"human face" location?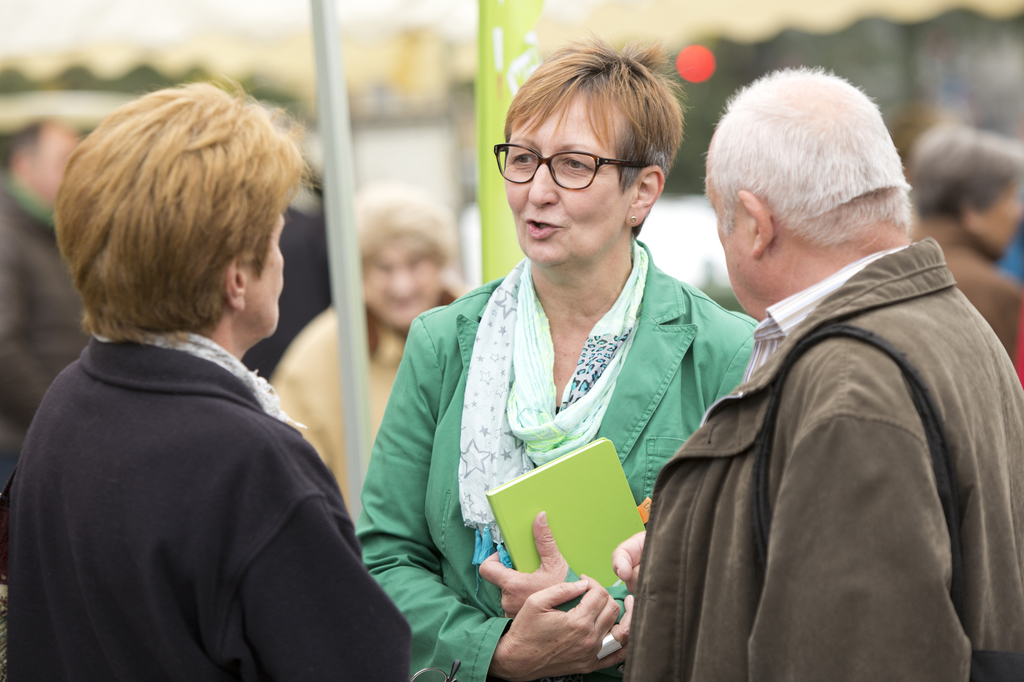
box=[708, 188, 760, 321]
